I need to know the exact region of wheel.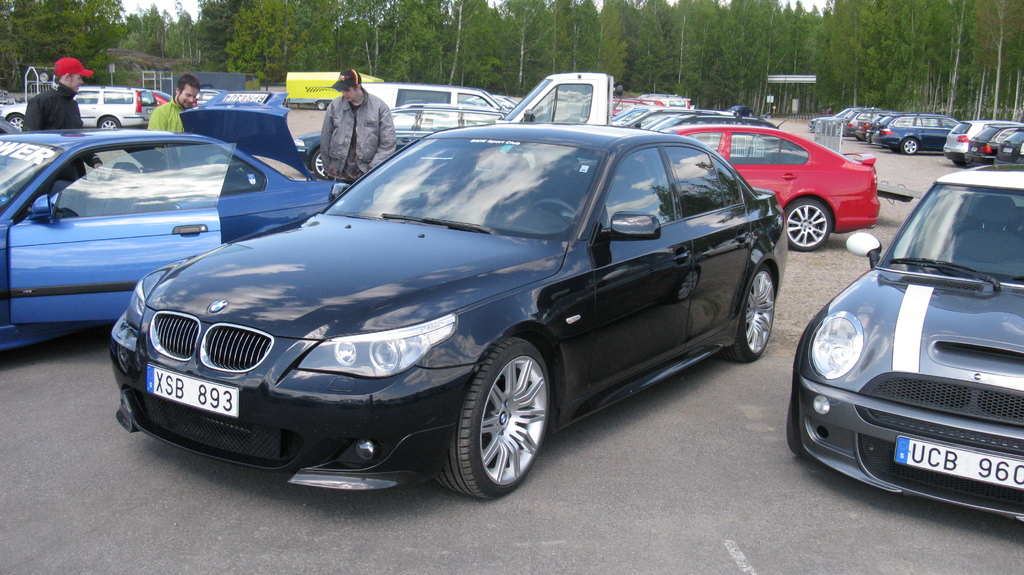
Region: 781/198/834/254.
